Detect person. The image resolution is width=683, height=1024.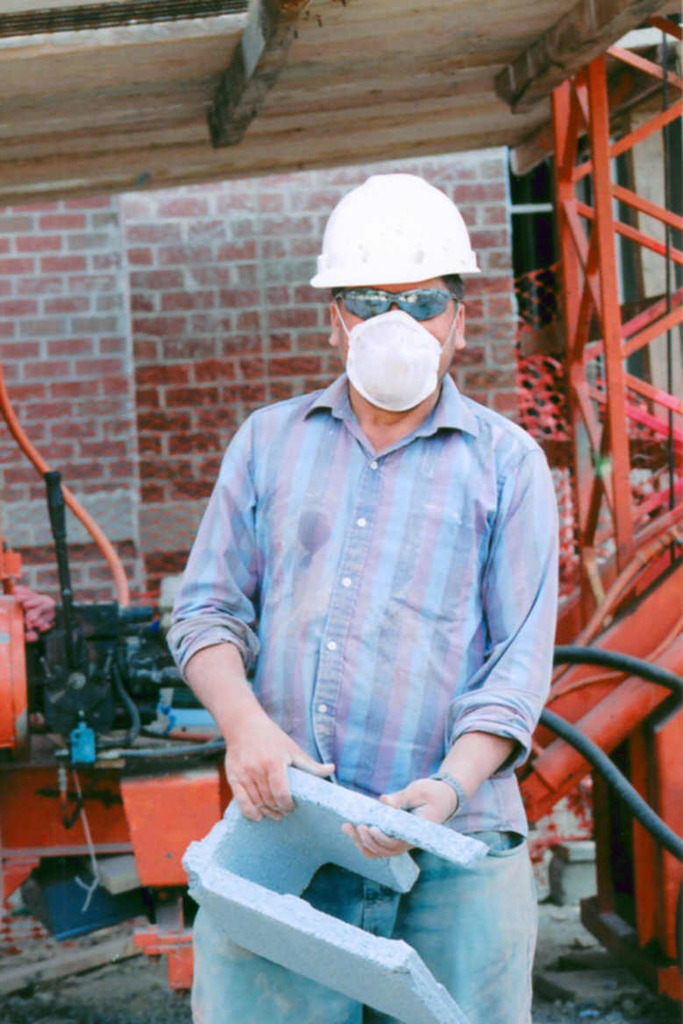
{"x1": 189, "y1": 162, "x2": 571, "y2": 1023}.
